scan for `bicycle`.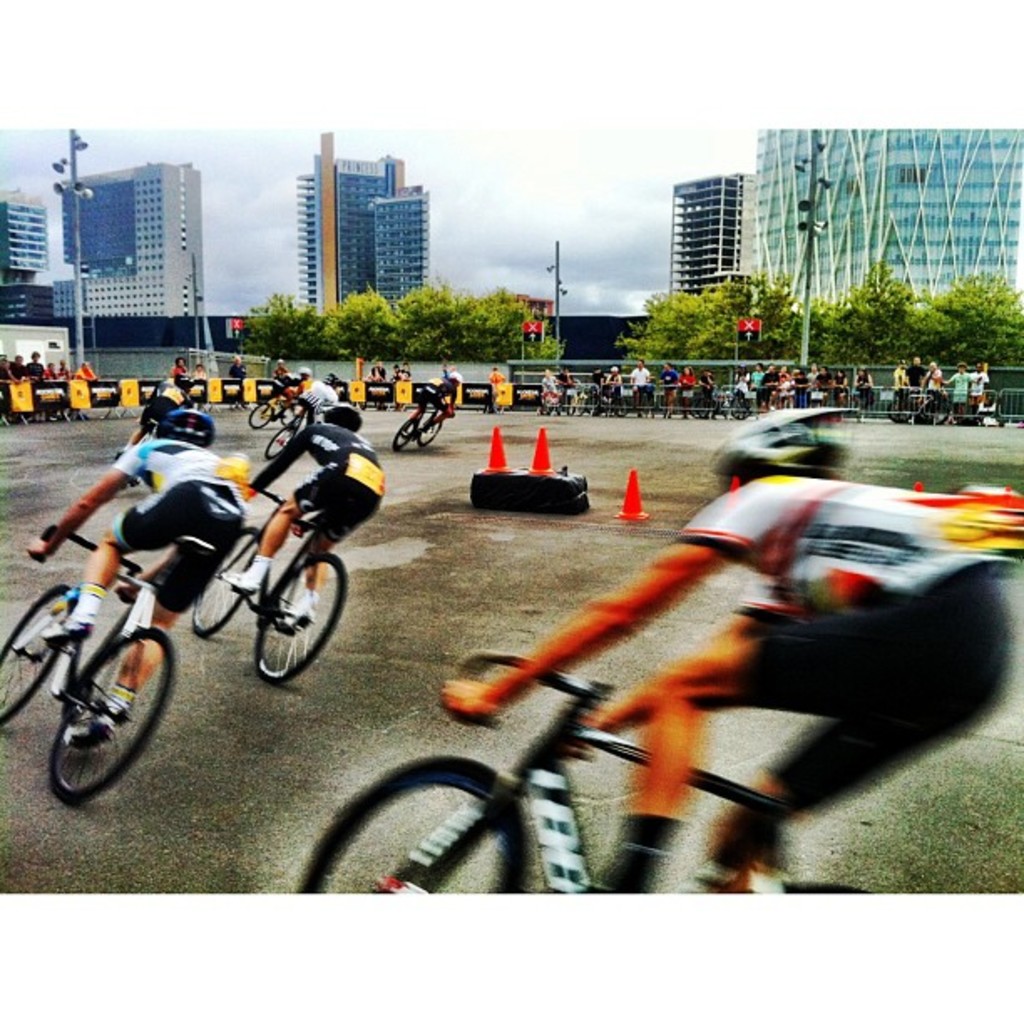
Scan result: (189,480,350,684).
